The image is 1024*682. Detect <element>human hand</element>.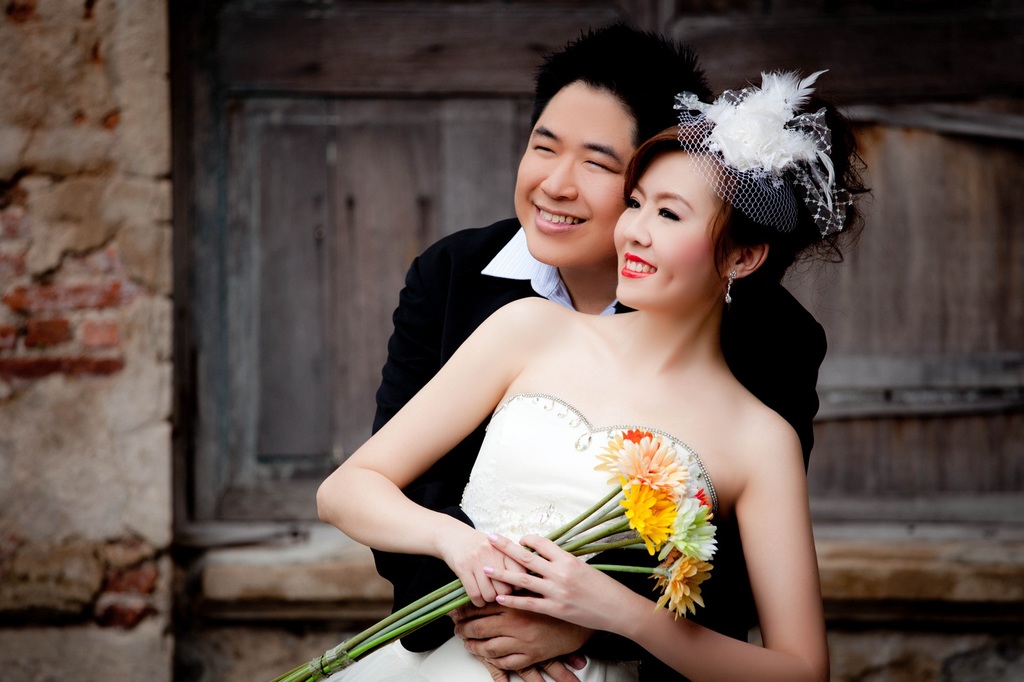
Detection: (x1=452, y1=591, x2=593, y2=670).
